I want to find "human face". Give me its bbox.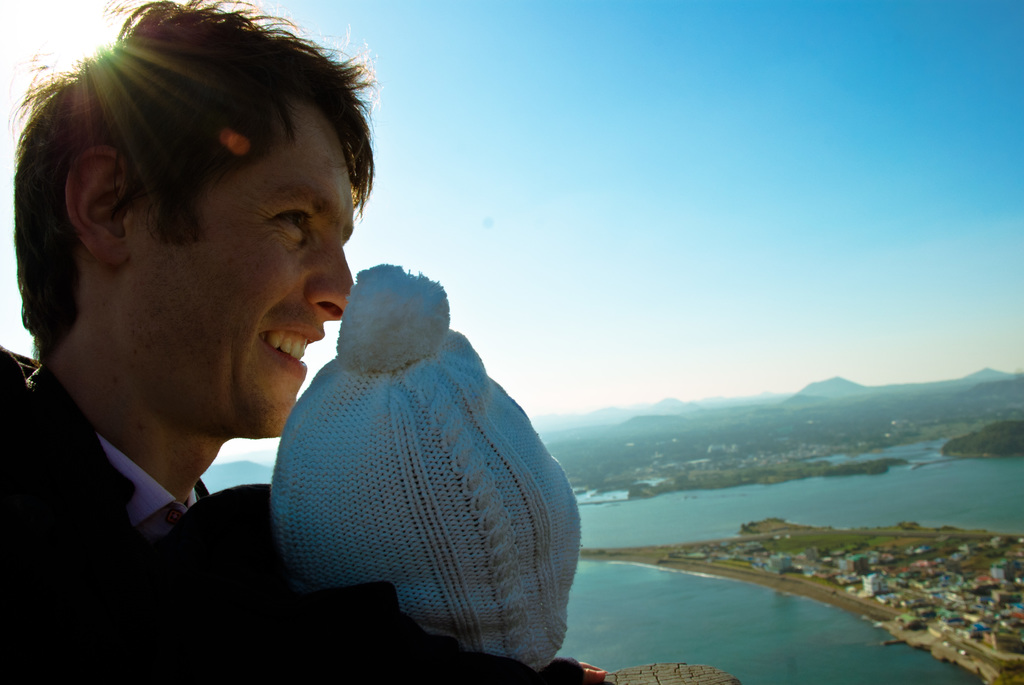
132:118:357:436.
